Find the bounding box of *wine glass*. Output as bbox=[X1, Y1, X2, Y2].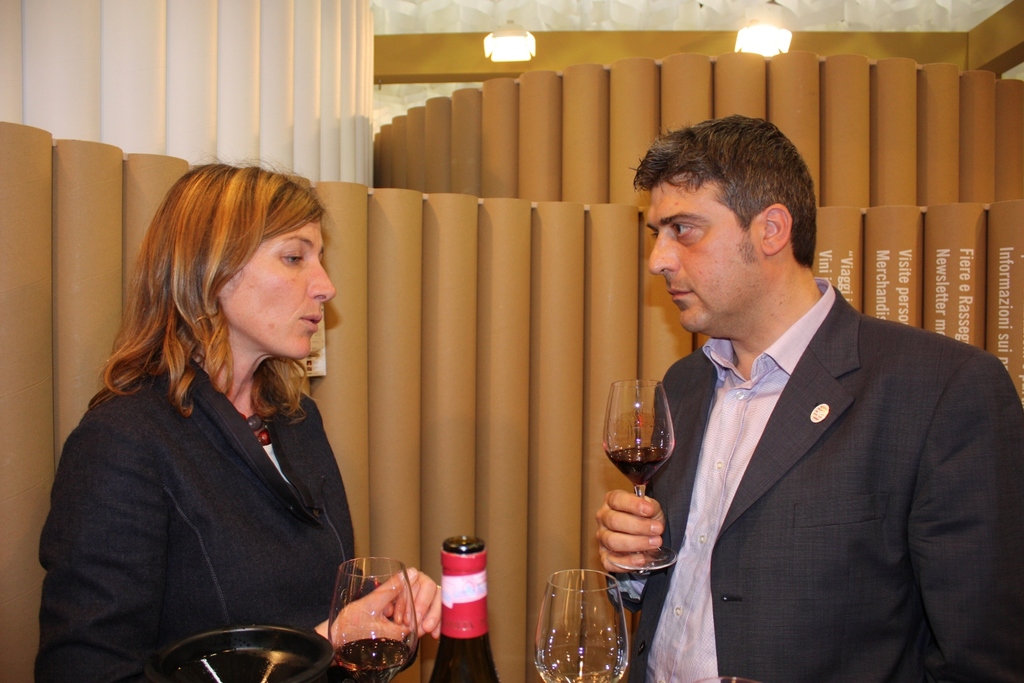
bbox=[603, 382, 687, 591].
